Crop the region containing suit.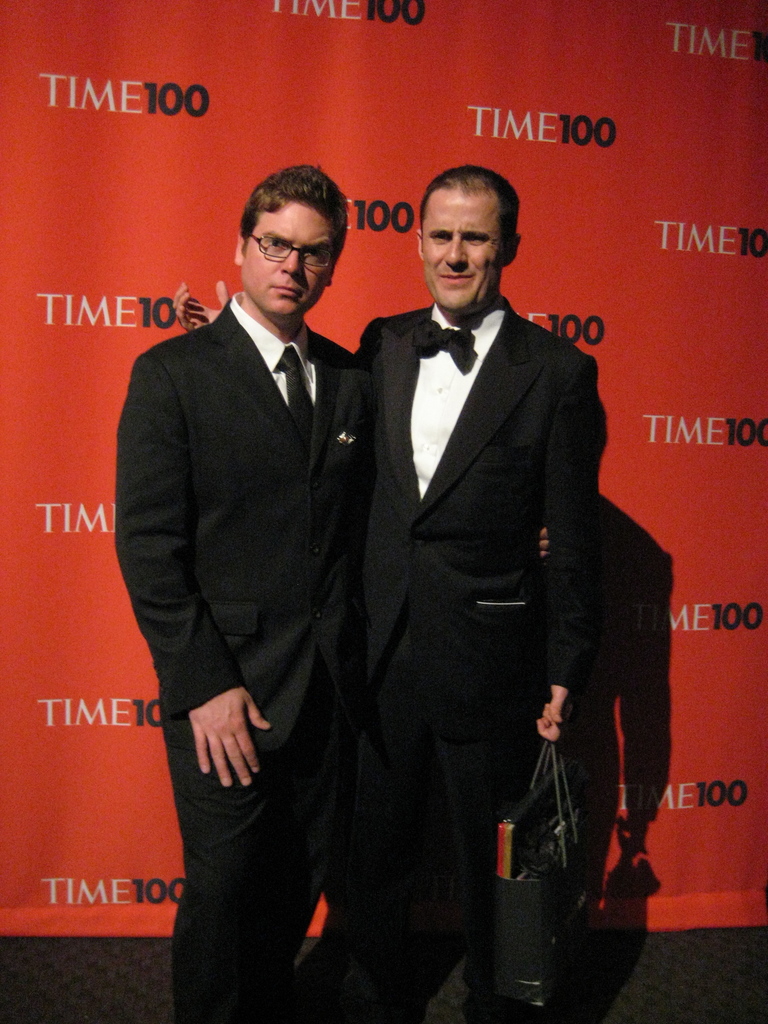
Crop region: box=[123, 171, 392, 990].
